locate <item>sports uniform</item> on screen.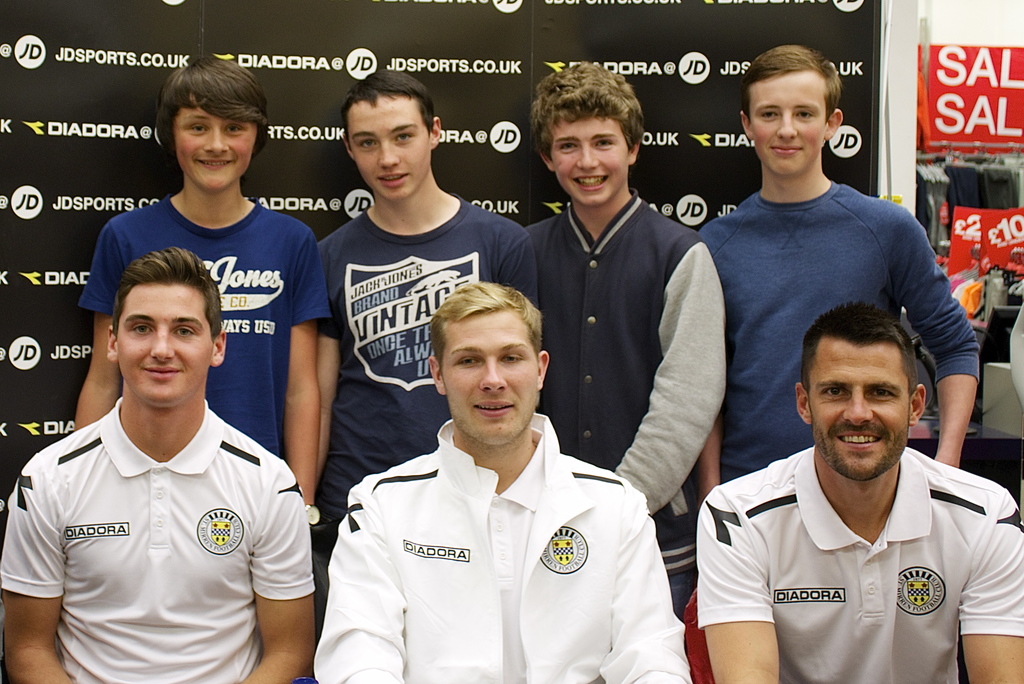
On screen at 75, 187, 342, 457.
